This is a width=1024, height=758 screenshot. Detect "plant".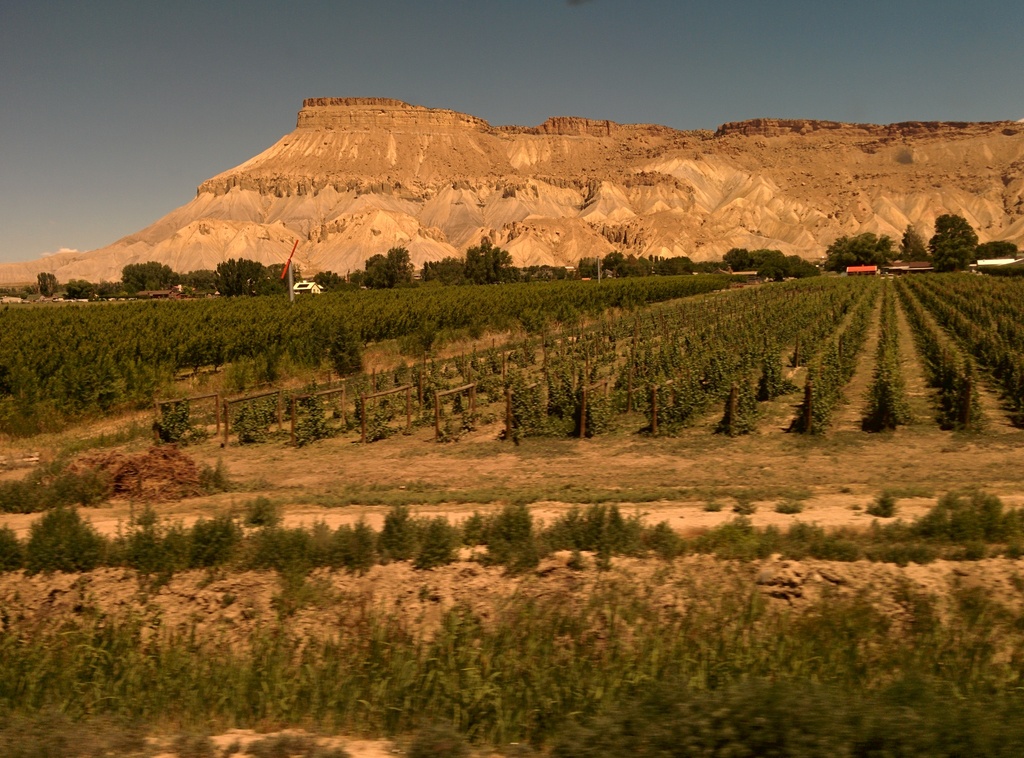
[122, 494, 177, 573].
